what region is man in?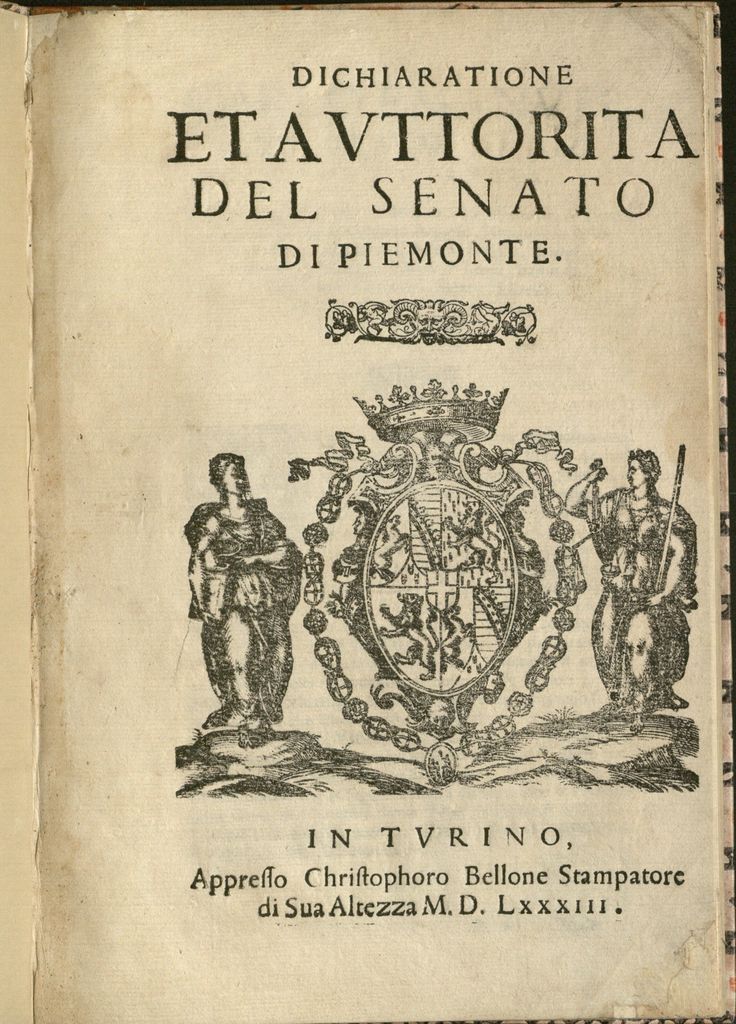
(188,455,309,751).
